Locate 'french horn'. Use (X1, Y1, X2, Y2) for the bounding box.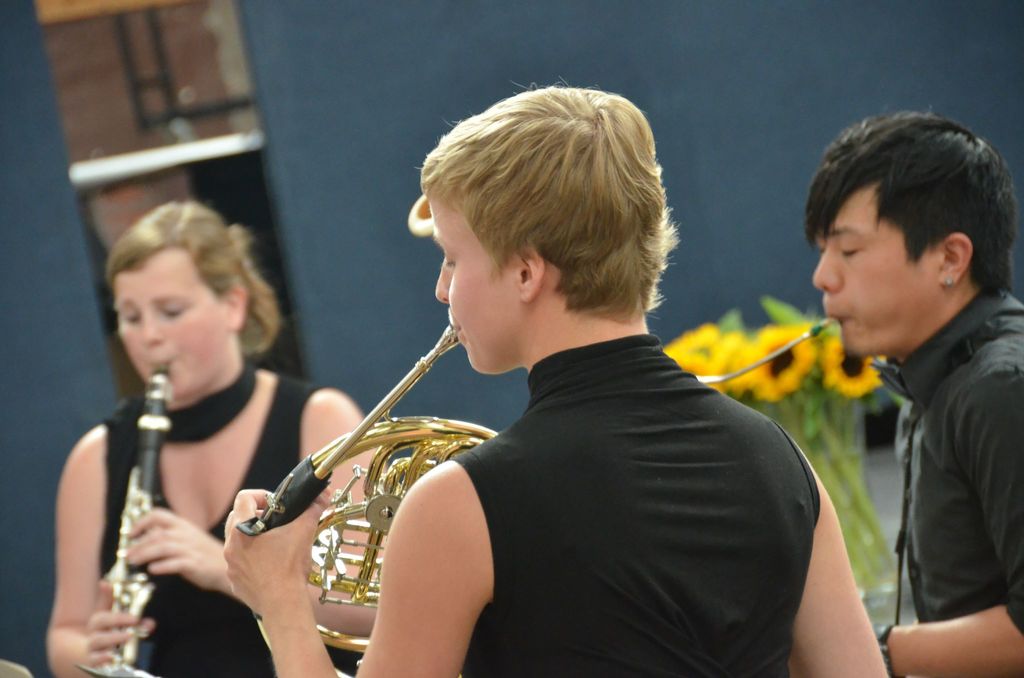
(88, 356, 177, 677).
